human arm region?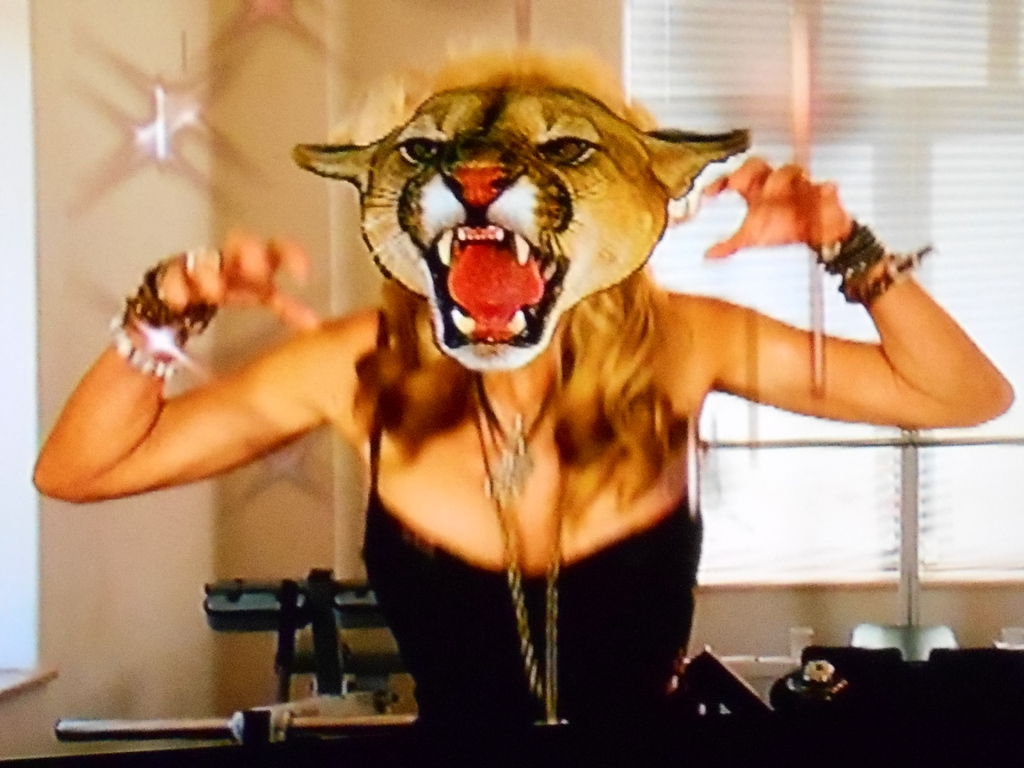
region(28, 228, 320, 500)
